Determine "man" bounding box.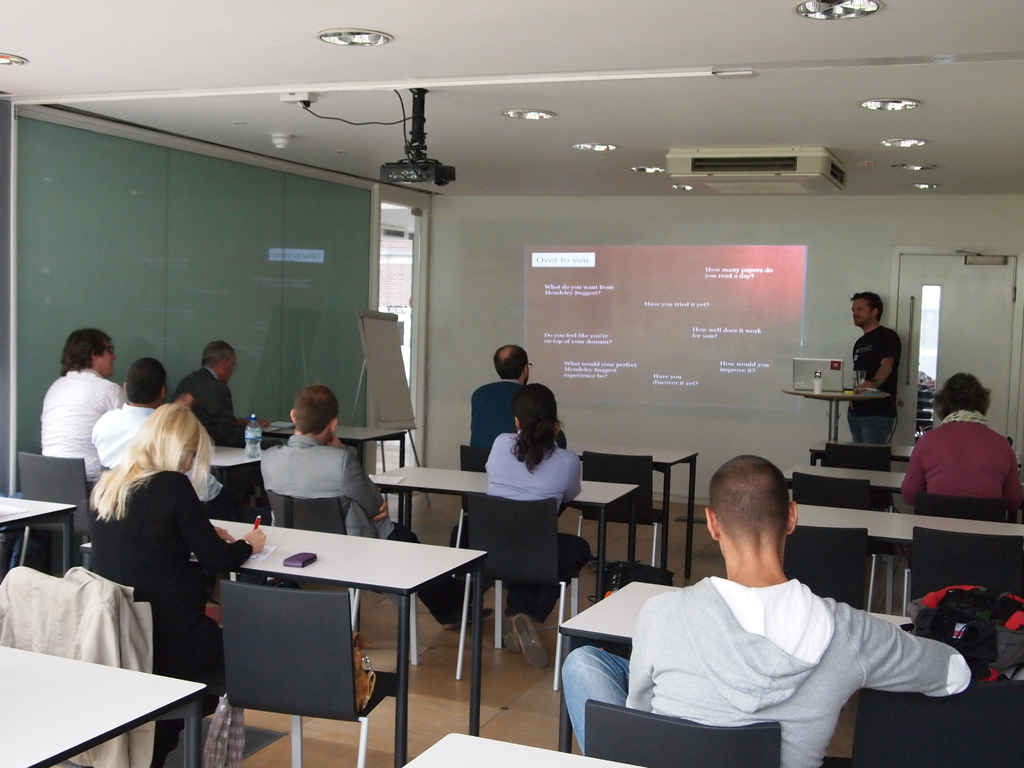
Determined: left=88, top=355, right=223, bottom=506.
